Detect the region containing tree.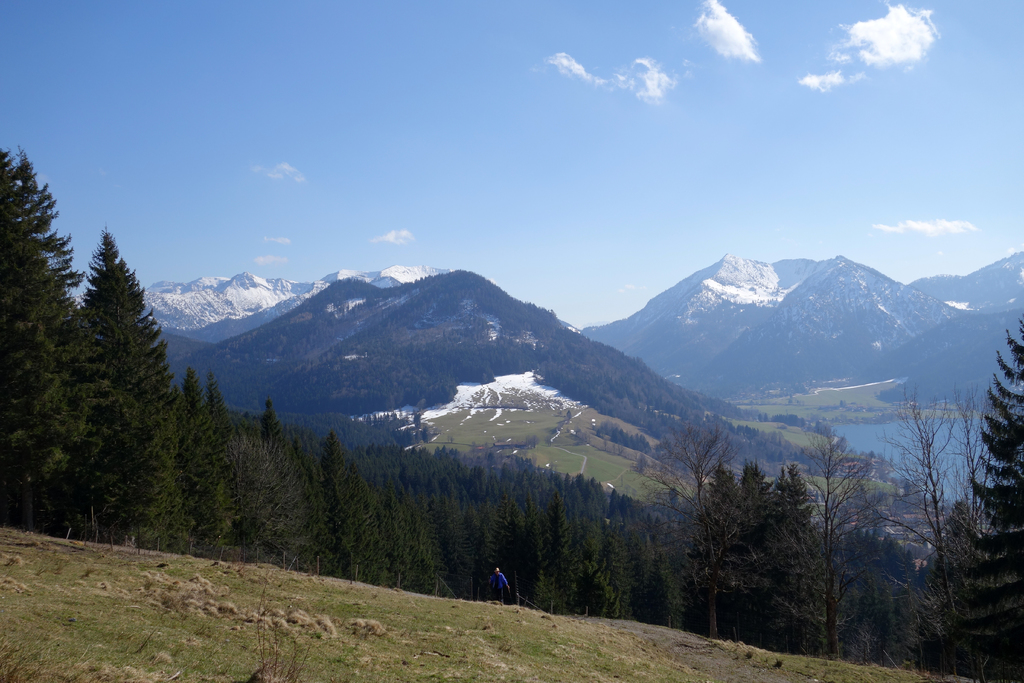
bbox=[47, 215, 179, 541].
